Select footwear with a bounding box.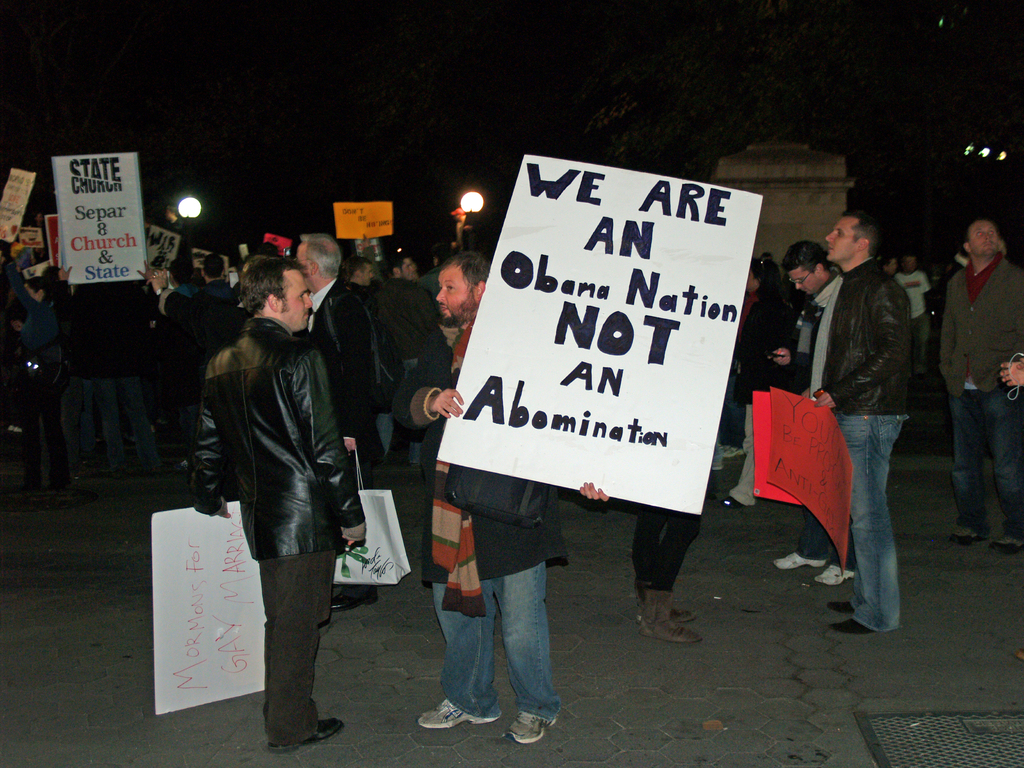
264 718 344 755.
